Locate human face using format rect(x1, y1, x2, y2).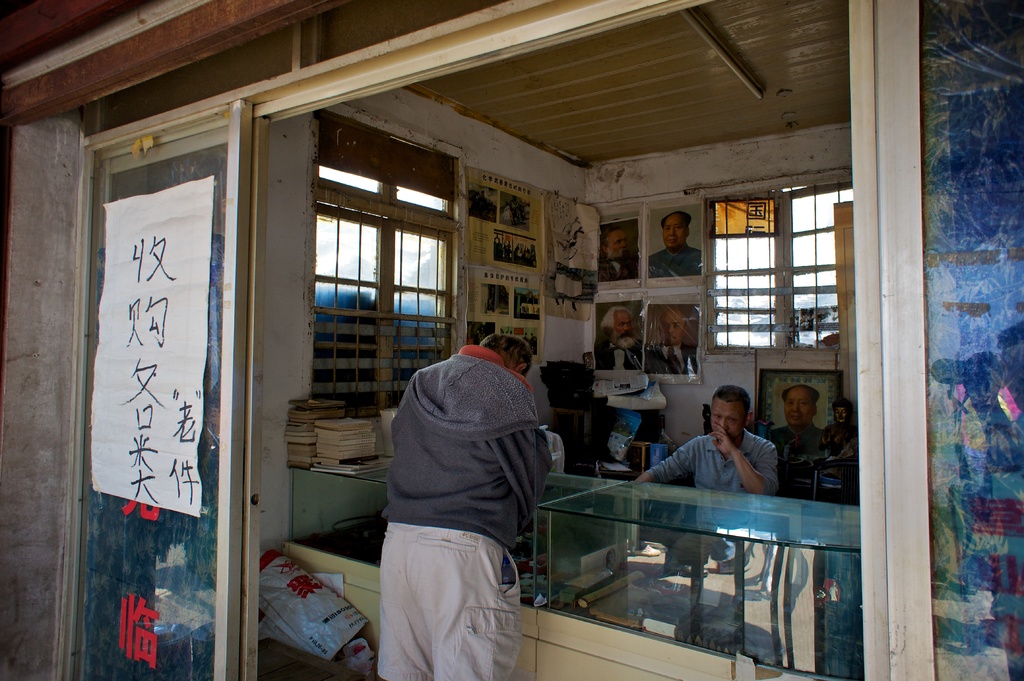
rect(785, 387, 812, 426).
